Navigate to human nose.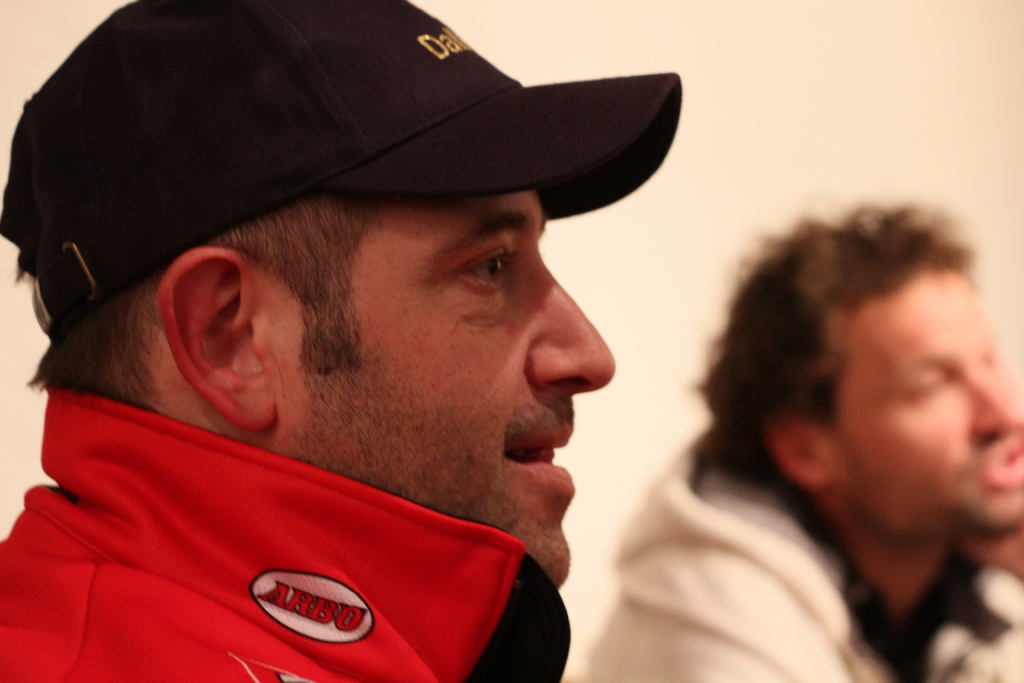
Navigation target: box(527, 256, 616, 399).
